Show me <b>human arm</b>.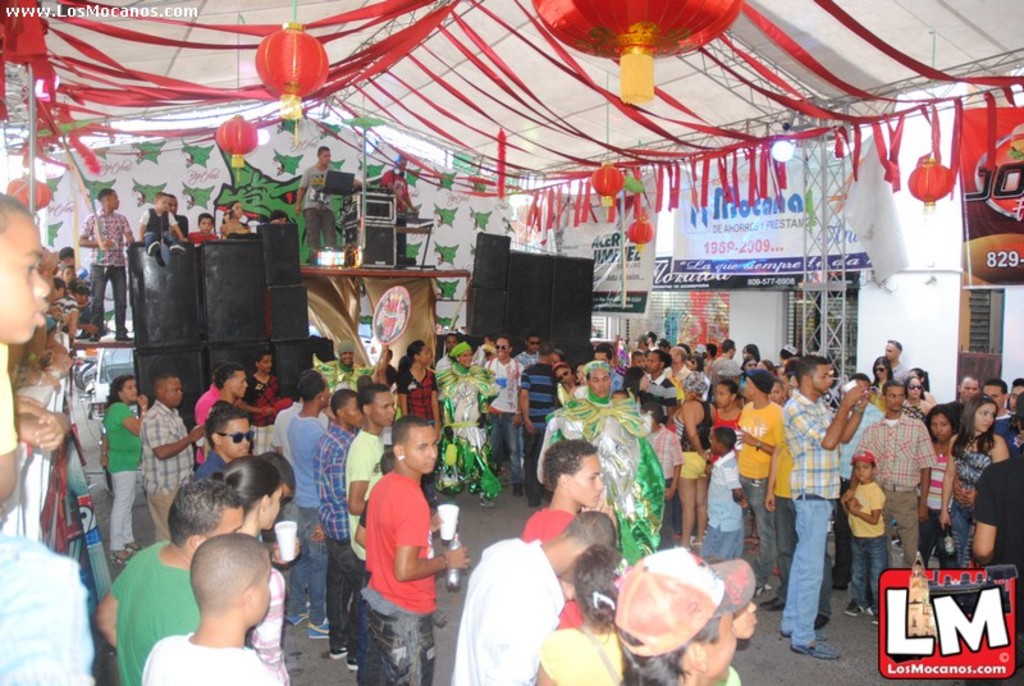
<b>human arm</b> is here: l=431, t=372, r=451, b=435.
